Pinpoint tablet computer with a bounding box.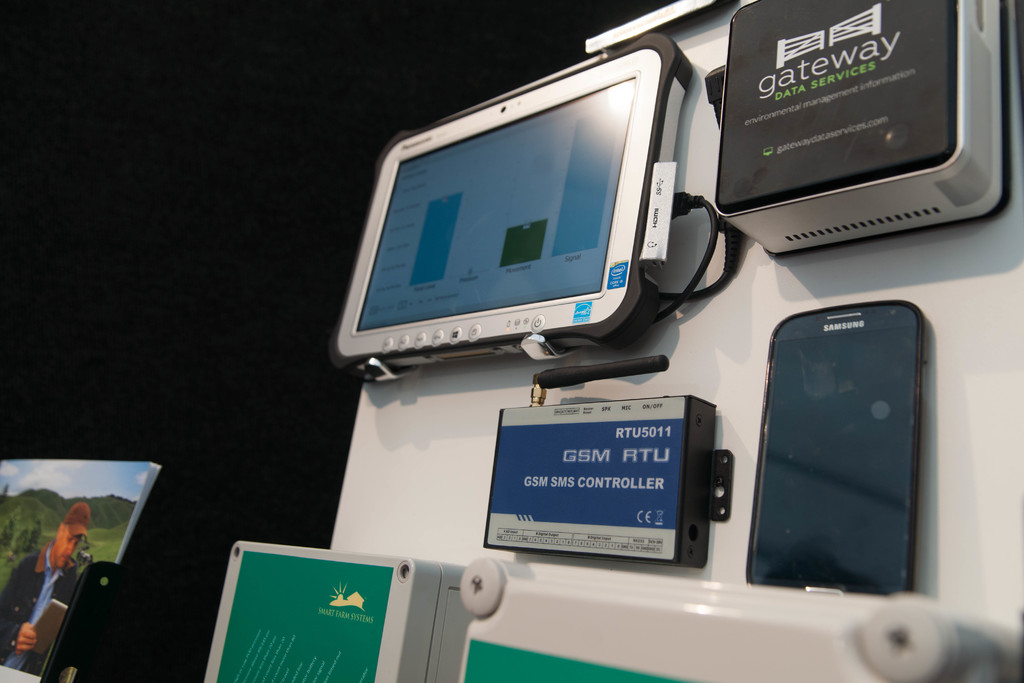
(329,34,699,356).
